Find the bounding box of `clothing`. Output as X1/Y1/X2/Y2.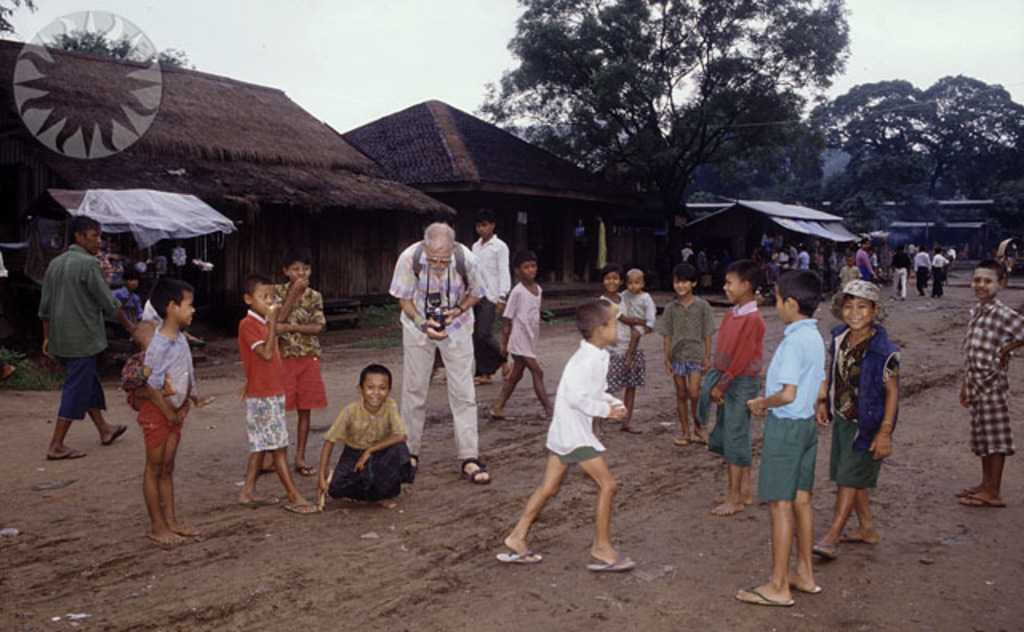
842/261/858/283.
